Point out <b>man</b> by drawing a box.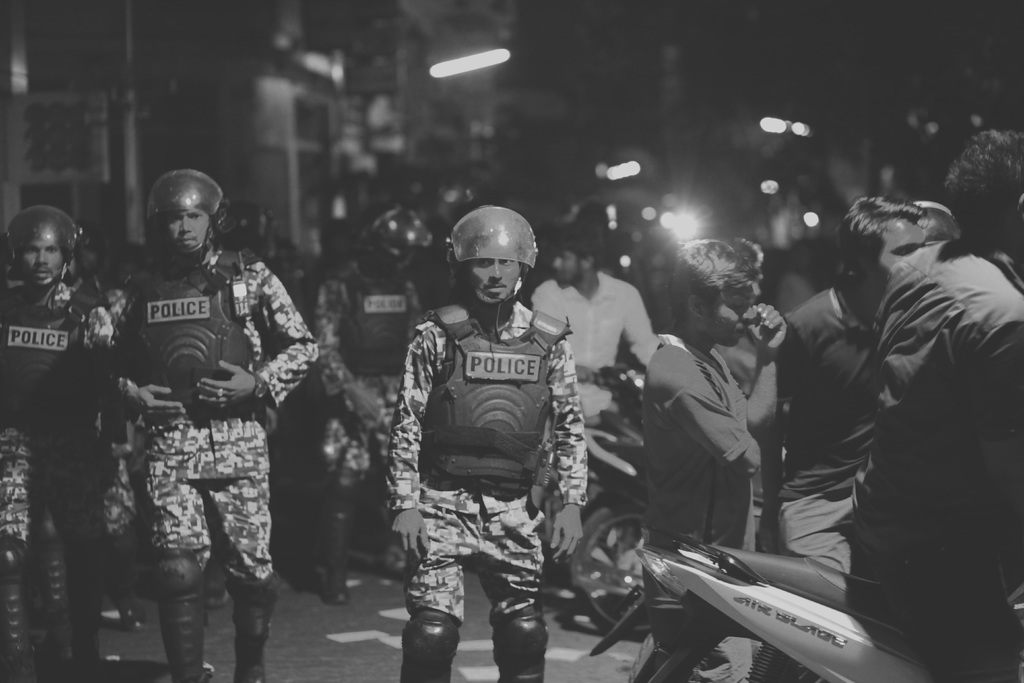
Rect(911, 199, 959, 243).
